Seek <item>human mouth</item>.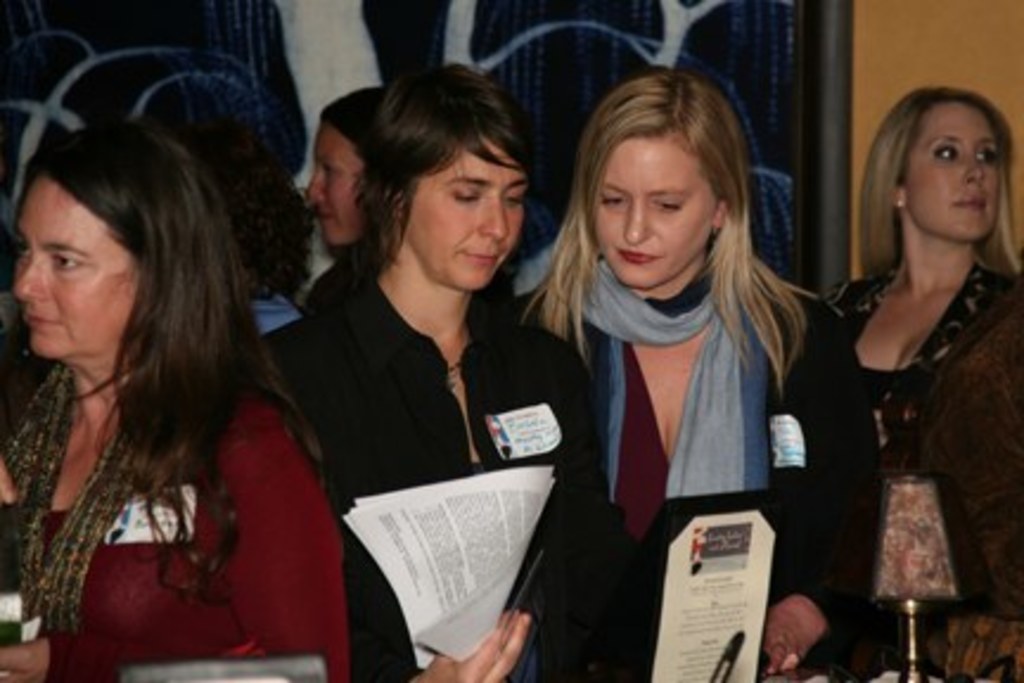
l=962, t=192, r=988, b=209.
